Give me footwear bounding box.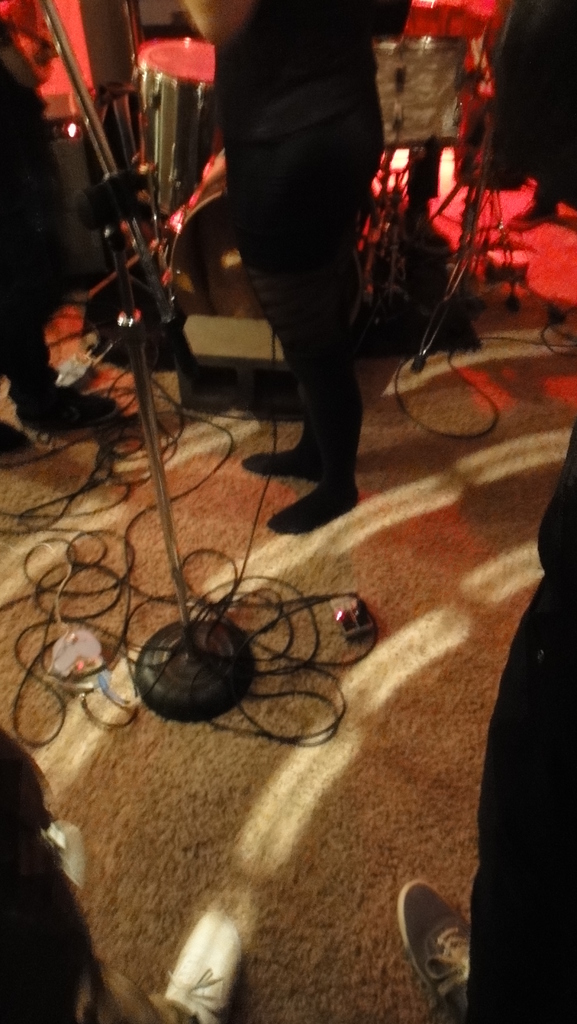
left=243, top=447, right=327, bottom=486.
